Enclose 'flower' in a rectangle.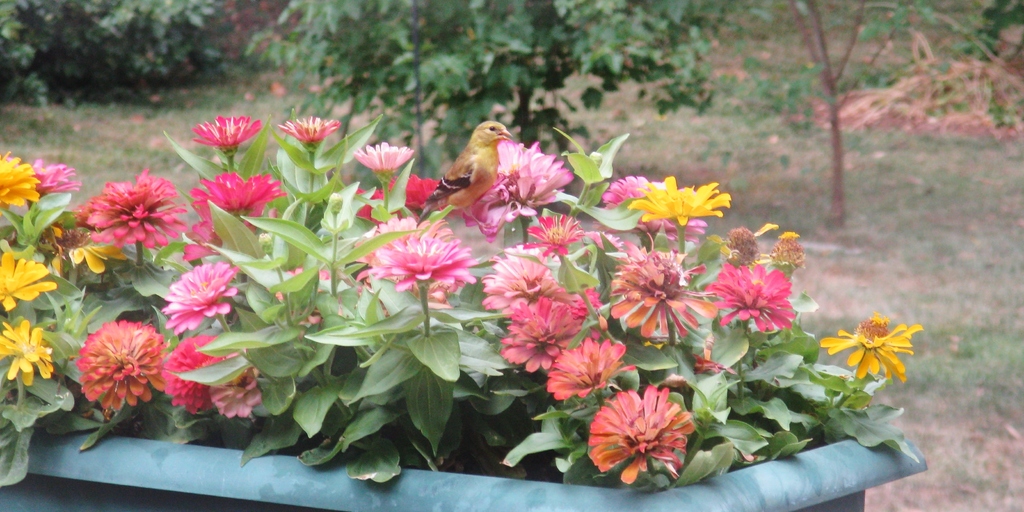
<box>189,114,262,154</box>.
